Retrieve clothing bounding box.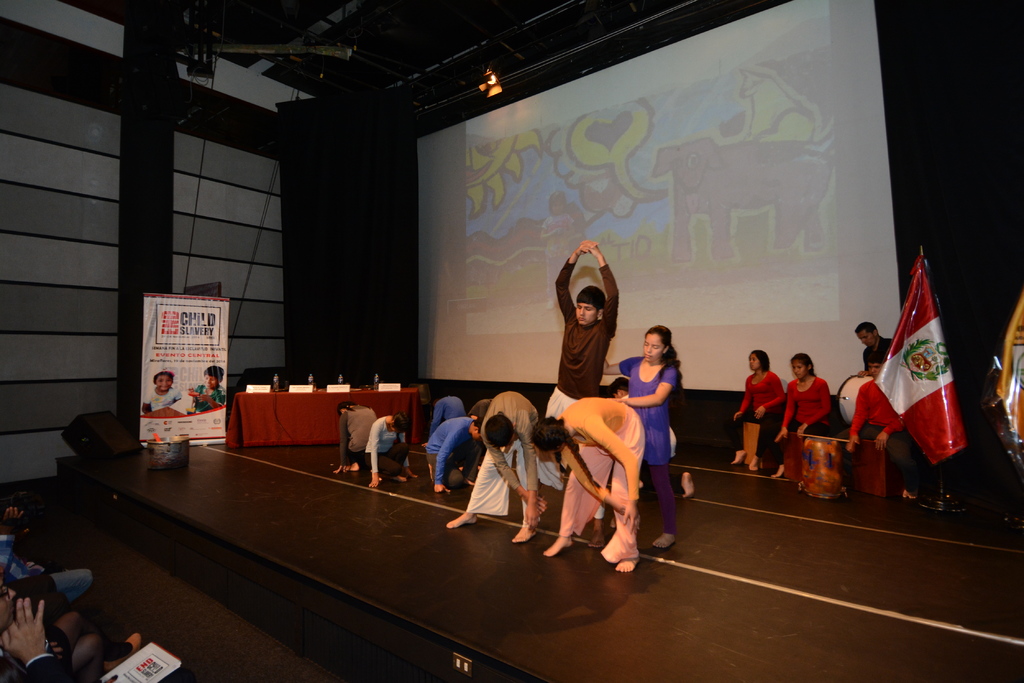
Bounding box: (335, 405, 379, 462).
